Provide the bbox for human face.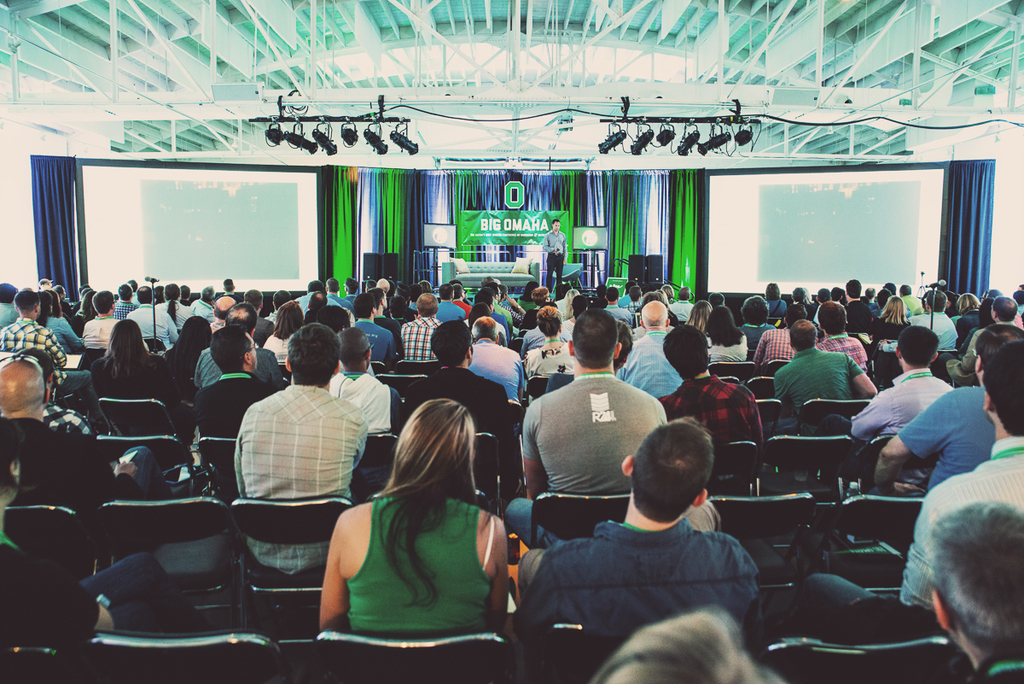
(552,220,560,231).
